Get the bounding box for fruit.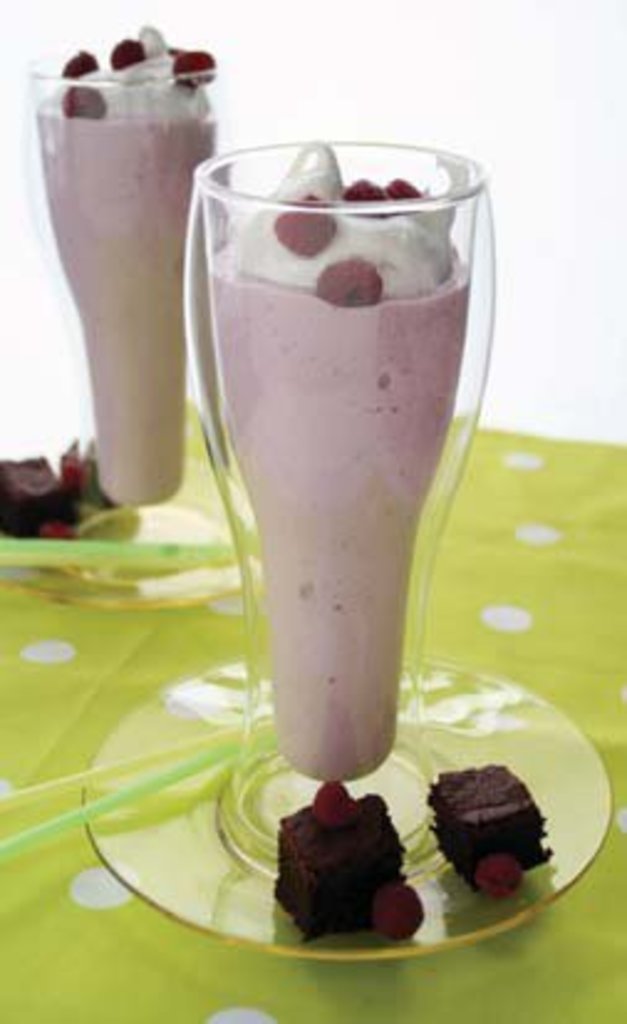
305 774 359 828.
